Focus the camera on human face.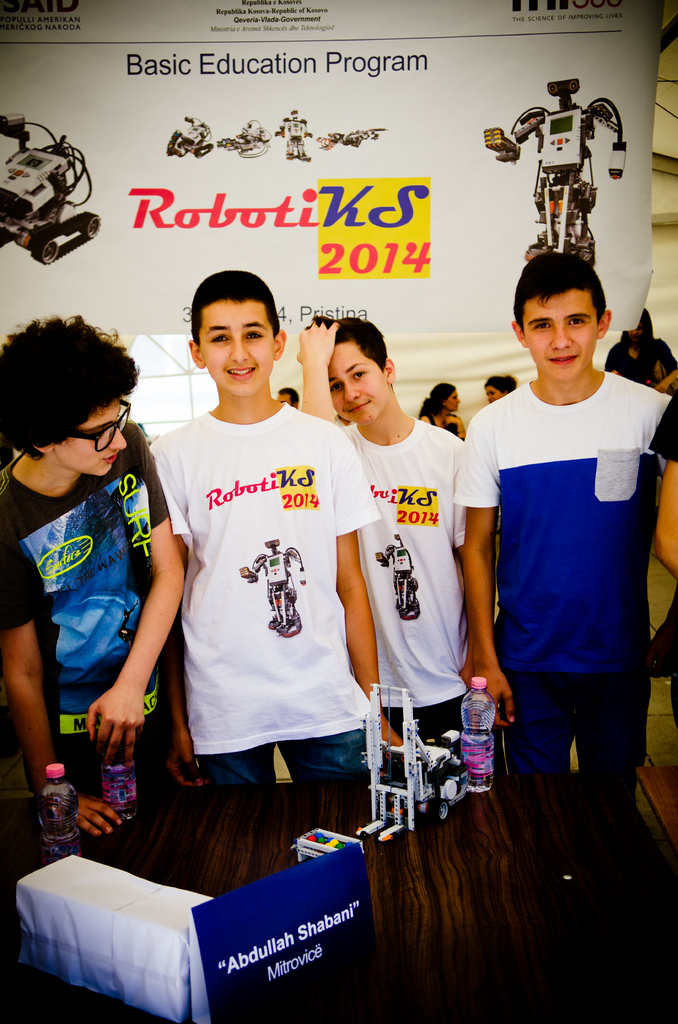
Focus region: region(524, 288, 599, 386).
